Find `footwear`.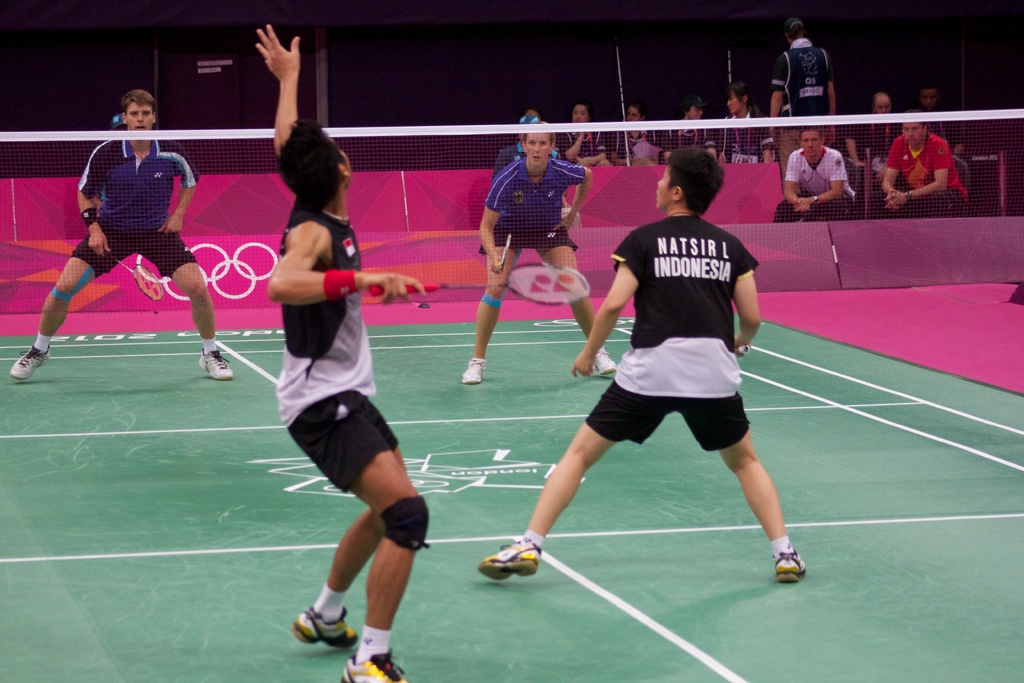
locate(774, 550, 806, 585).
